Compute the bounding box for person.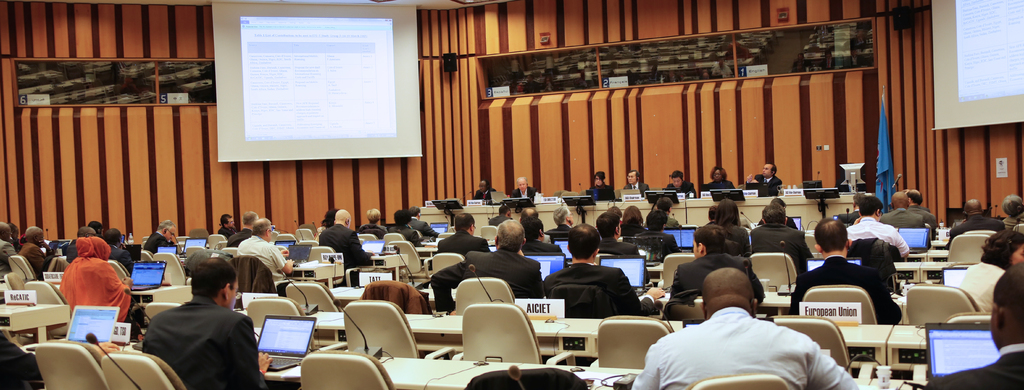
region(662, 174, 699, 193).
